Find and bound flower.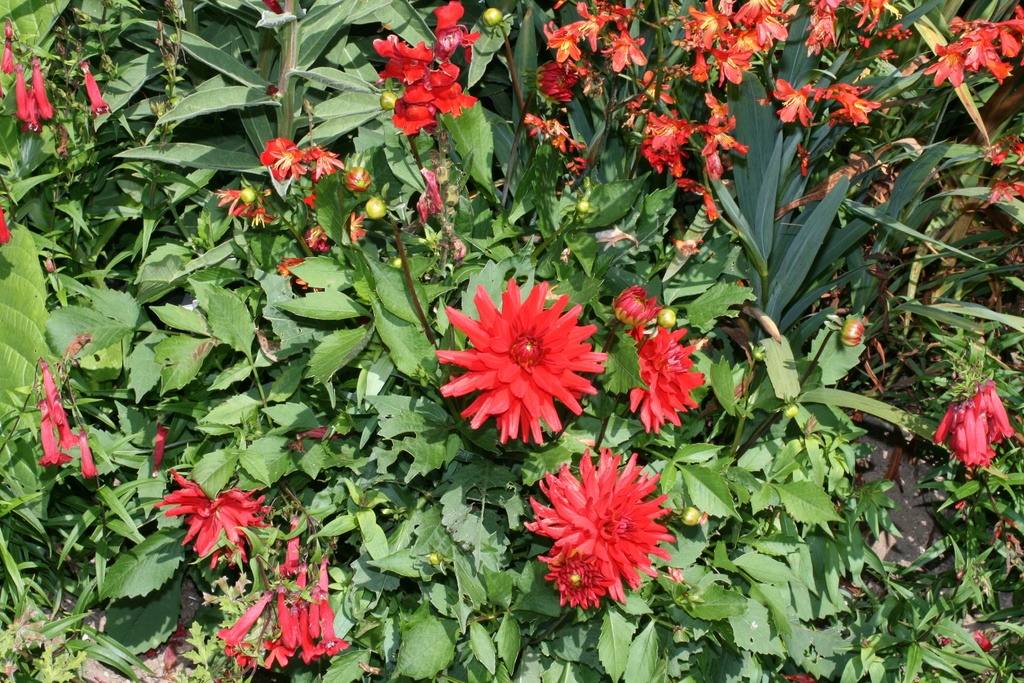
Bound: 375/0/499/136.
